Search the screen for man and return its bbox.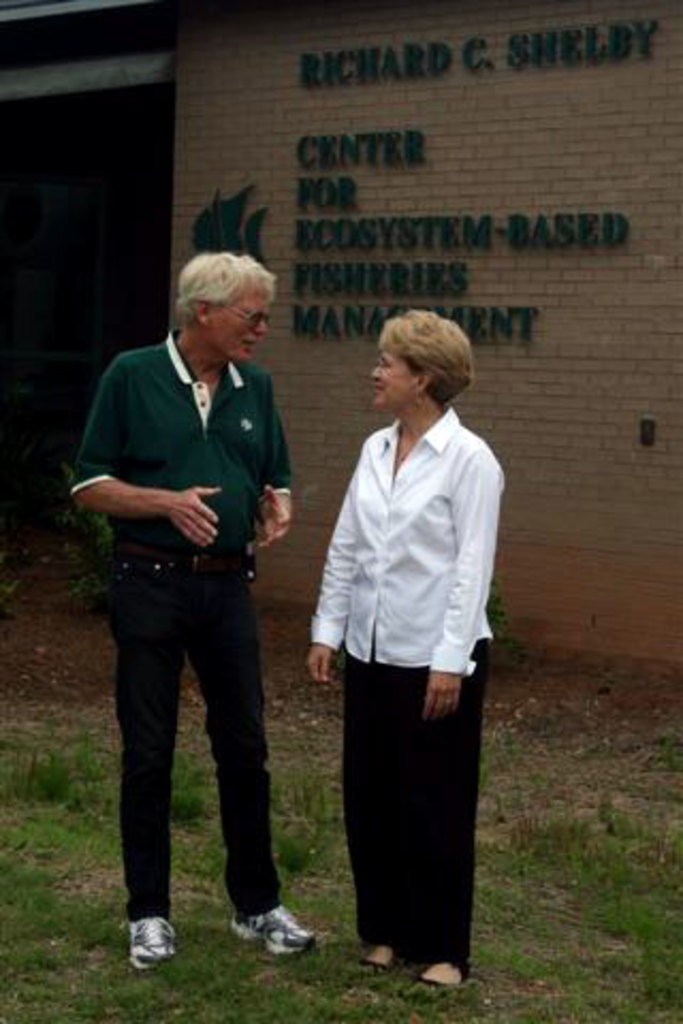
Found: crop(68, 239, 312, 924).
